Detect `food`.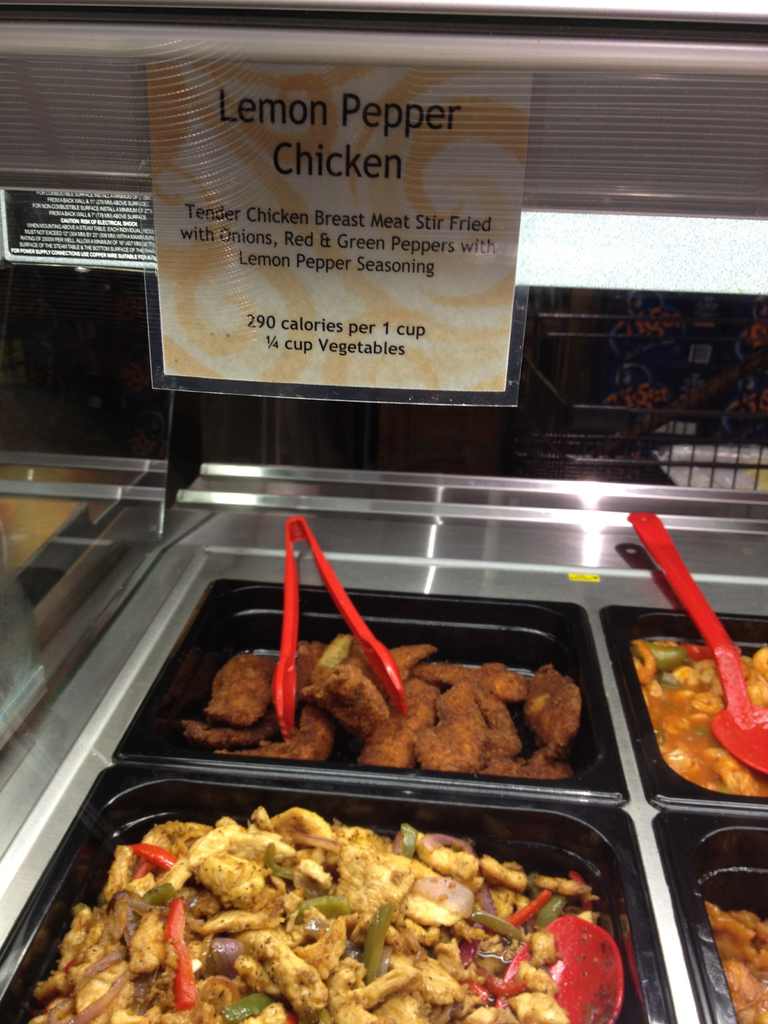
Detected at region(95, 785, 591, 1023).
